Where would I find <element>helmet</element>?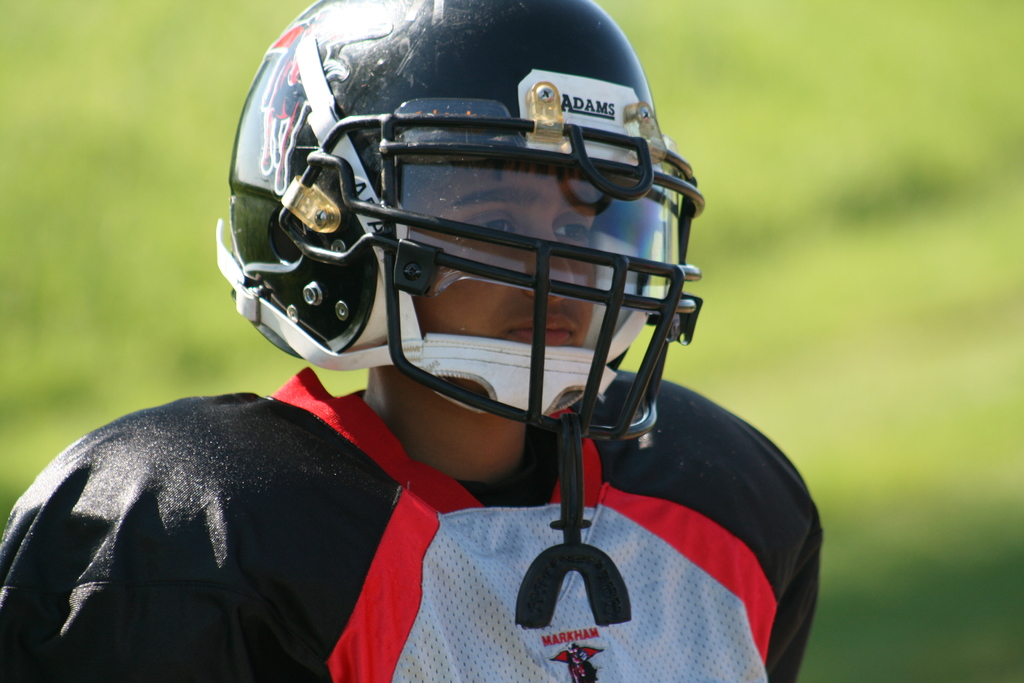
At l=214, t=0, r=705, b=630.
